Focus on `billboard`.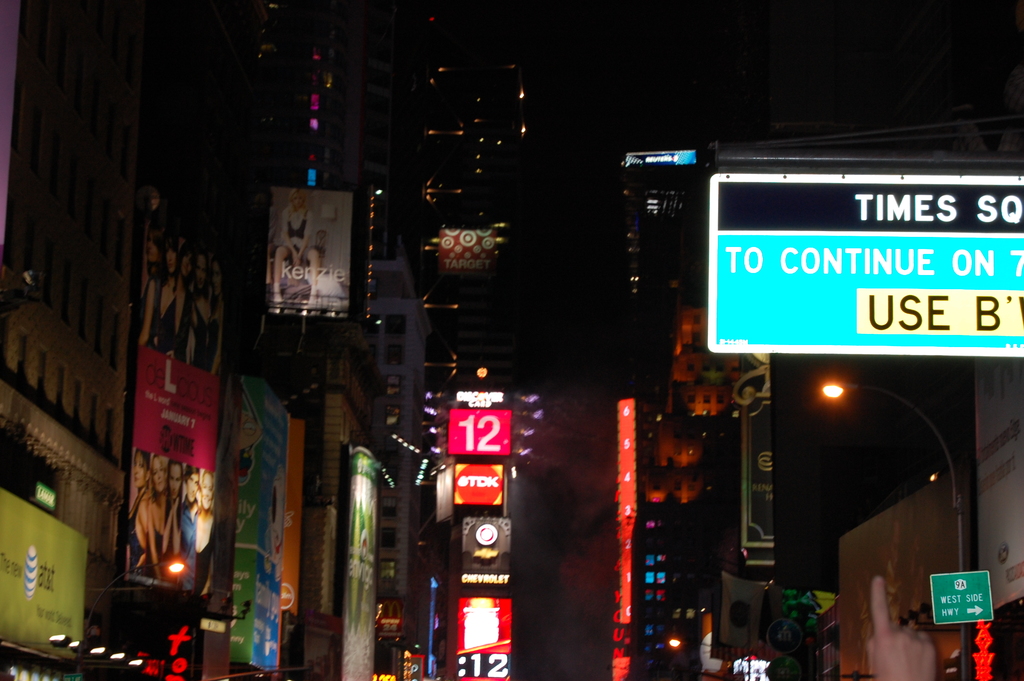
Focused at region(929, 565, 993, 618).
